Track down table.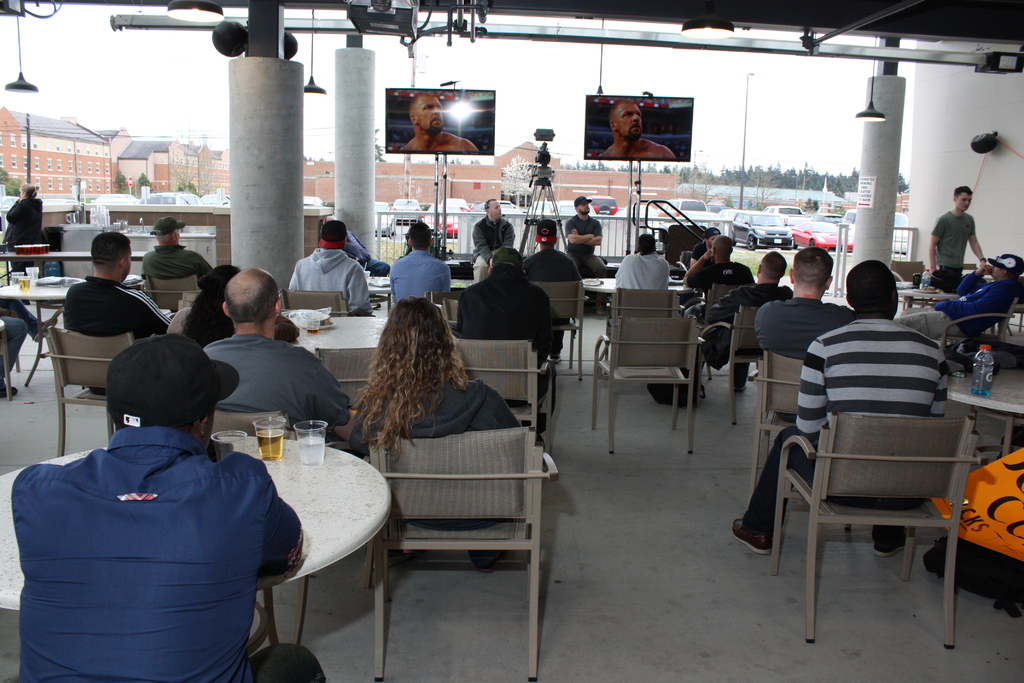
Tracked to bbox=[284, 318, 390, 356].
